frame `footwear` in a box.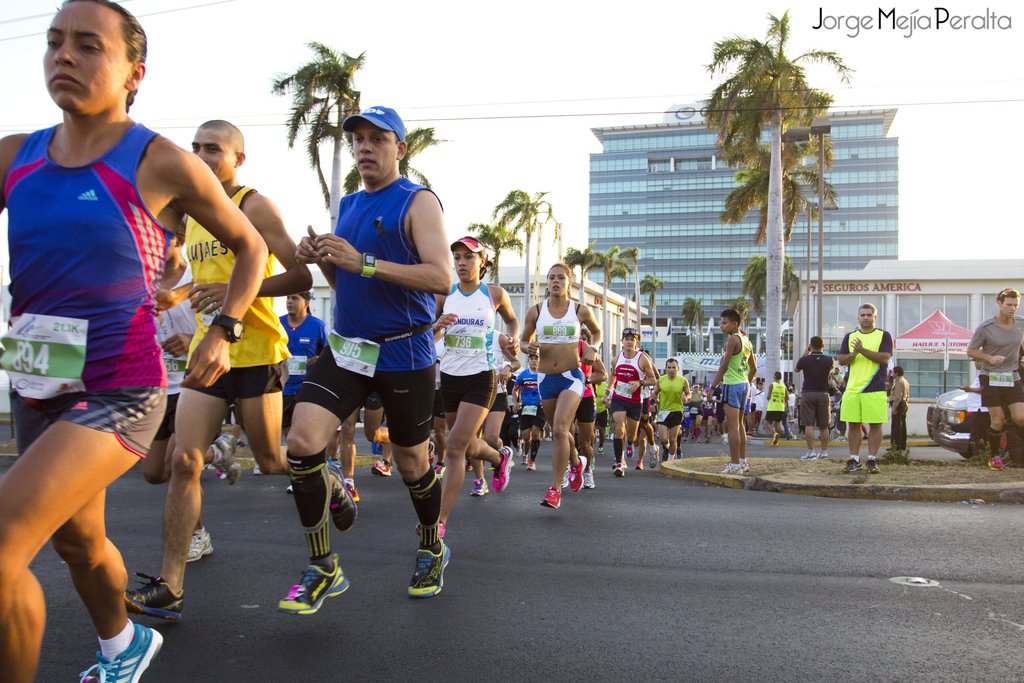
543,437,551,441.
